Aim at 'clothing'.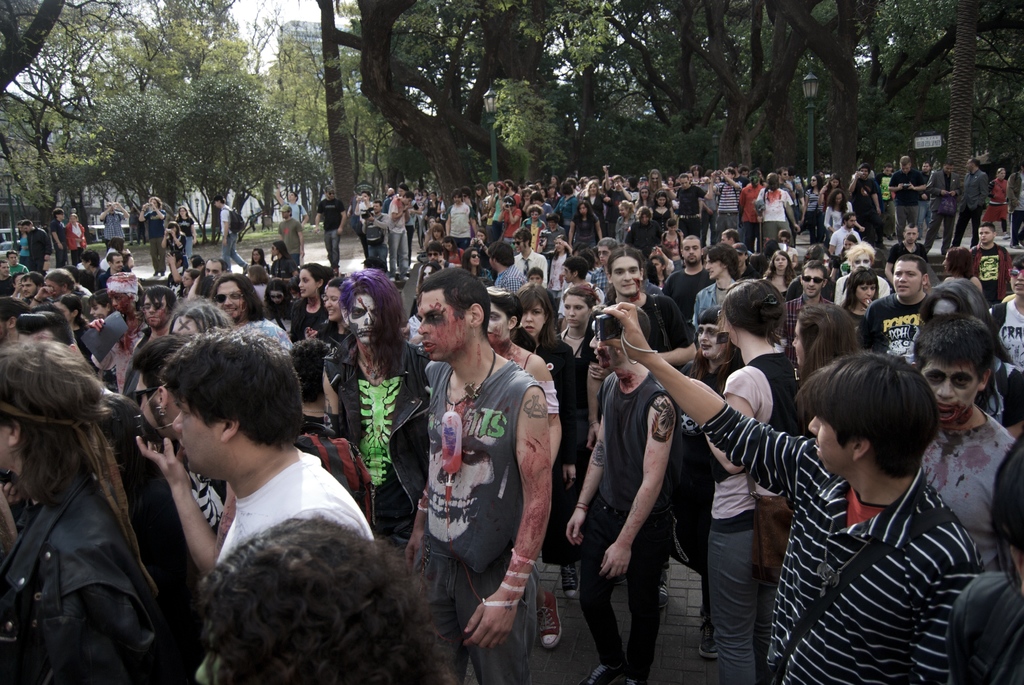
Aimed at <region>0, 441, 179, 684</region>.
